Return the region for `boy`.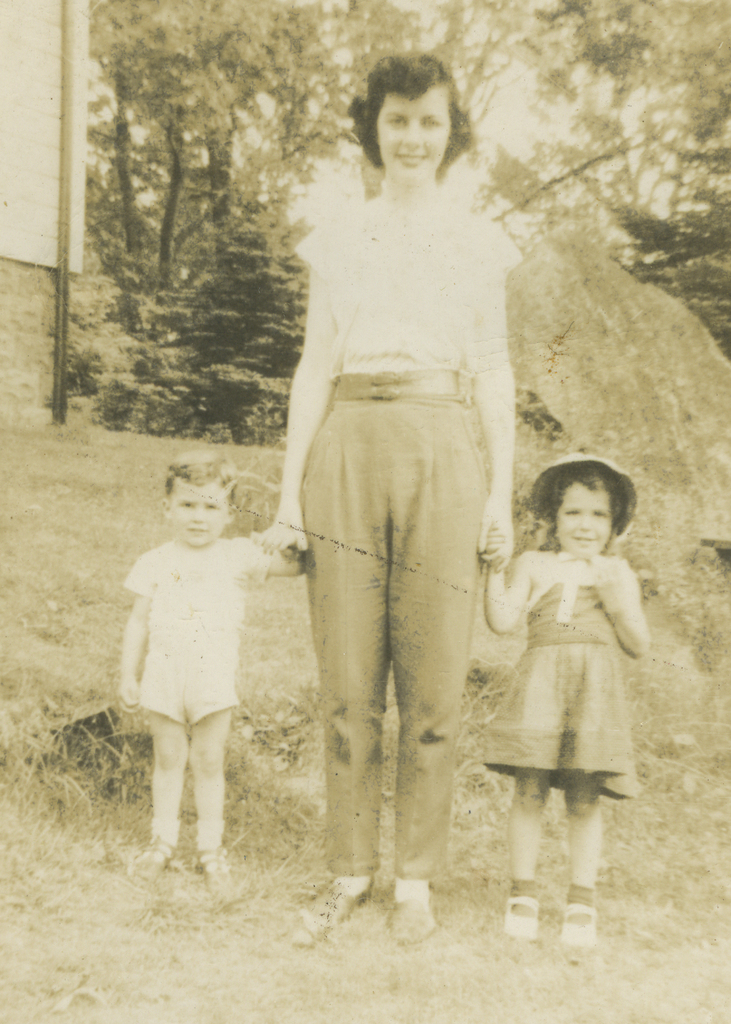
x1=122, y1=443, x2=311, y2=870.
